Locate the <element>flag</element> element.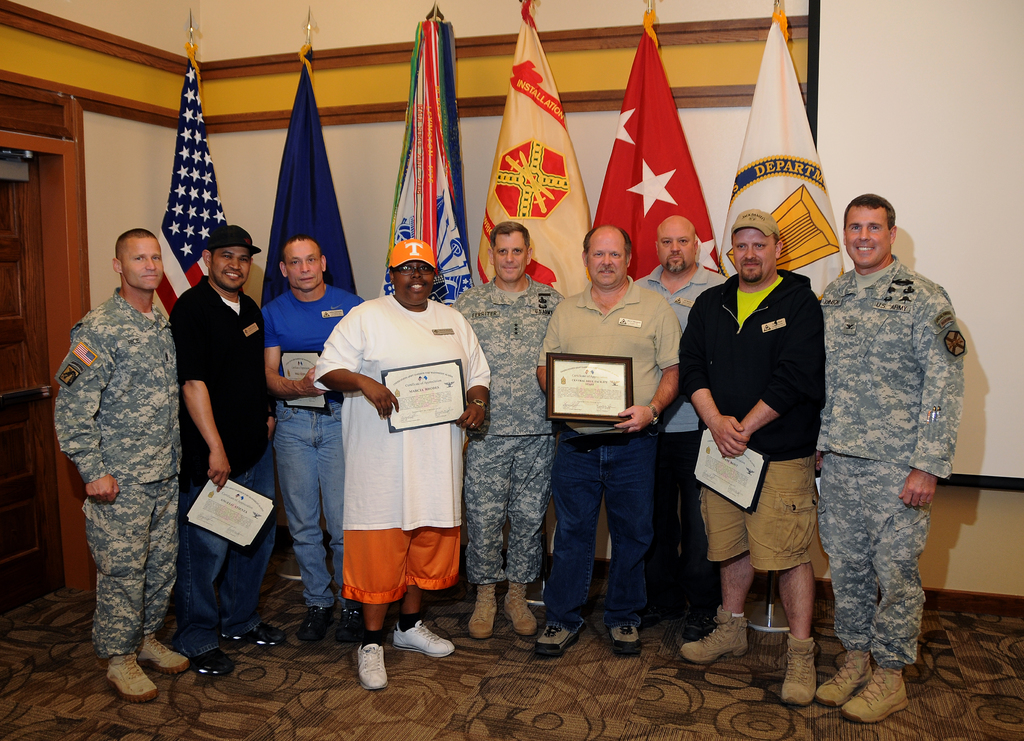
Element bbox: x1=598, y1=36, x2=701, y2=272.
